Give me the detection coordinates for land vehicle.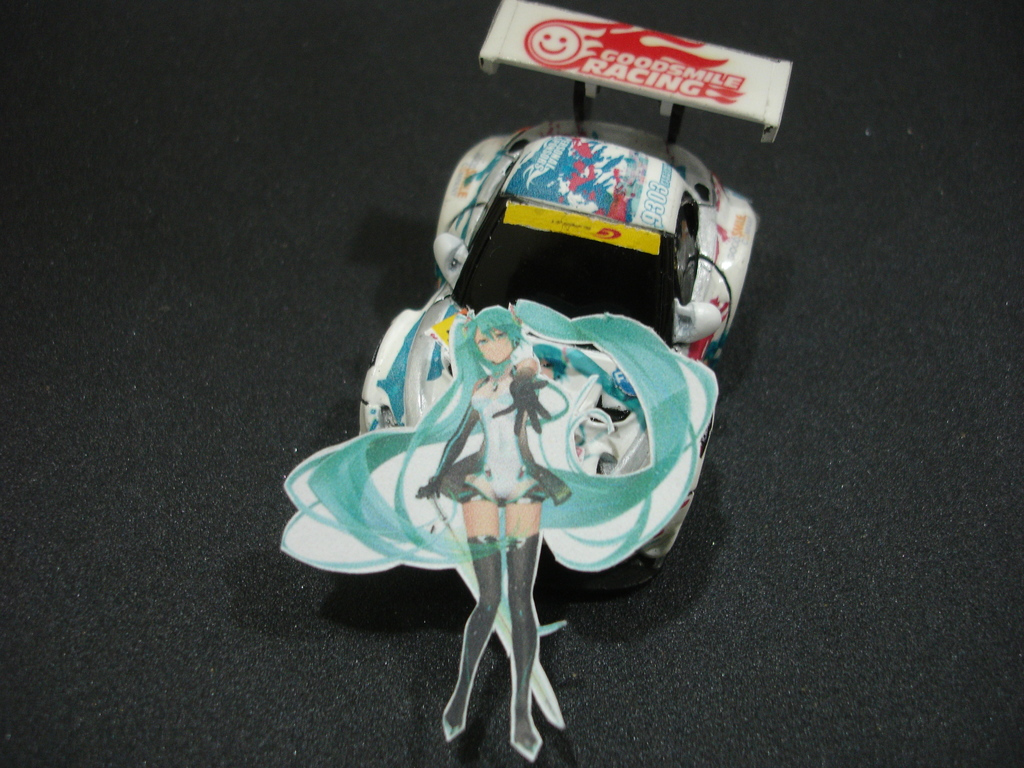
<box>357,2,795,586</box>.
